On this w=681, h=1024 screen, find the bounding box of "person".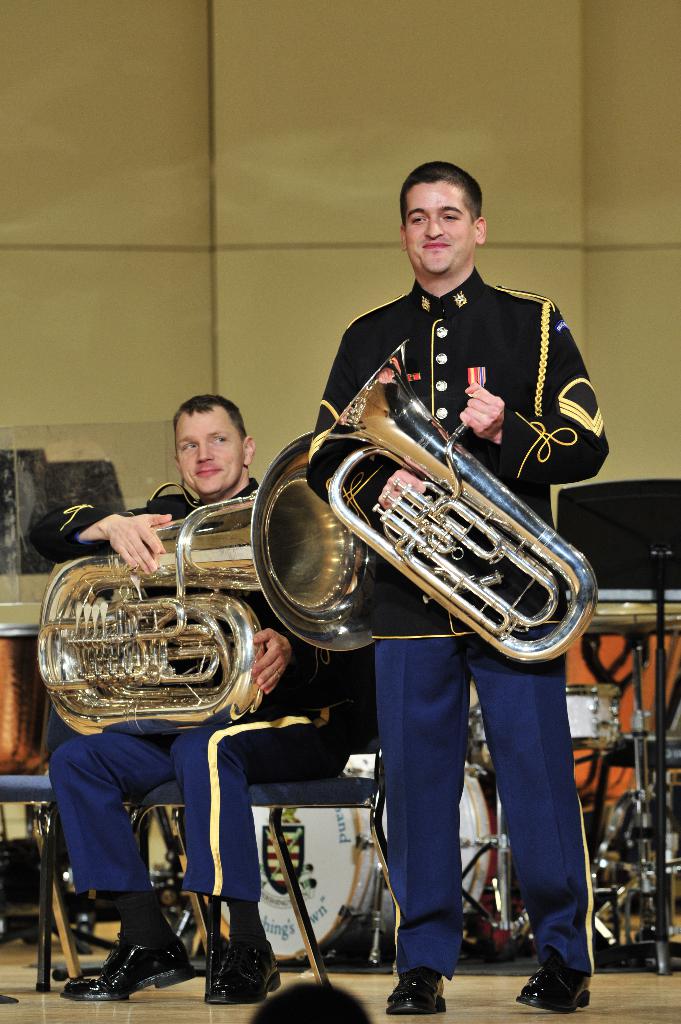
Bounding box: [left=45, top=391, right=376, bottom=1007].
